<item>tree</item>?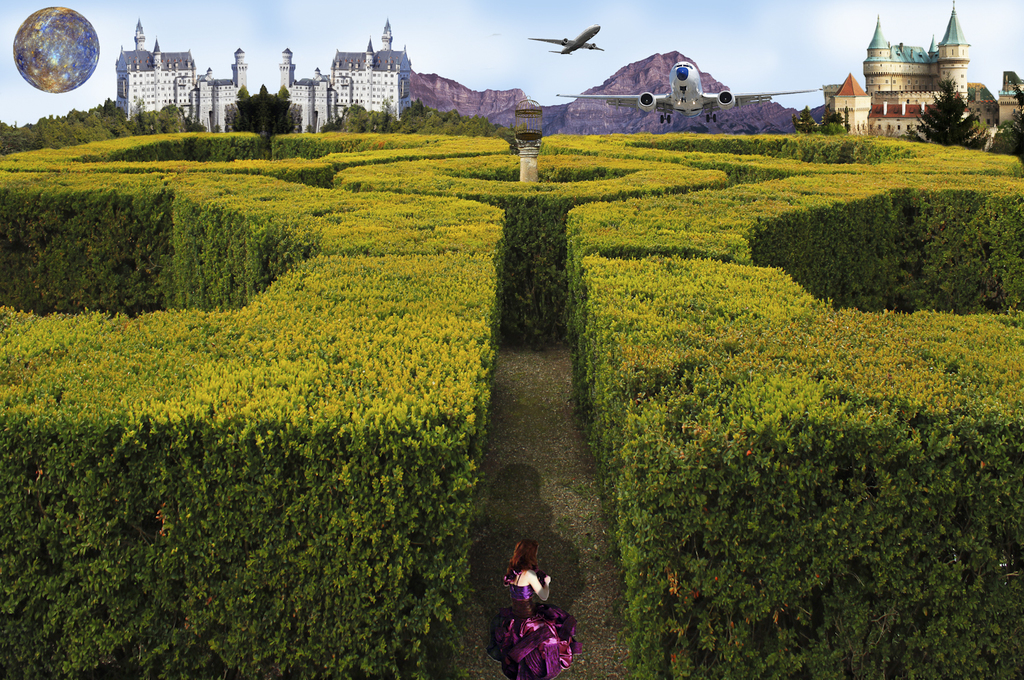
x1=282 y1=83 x2=290 y2=103
